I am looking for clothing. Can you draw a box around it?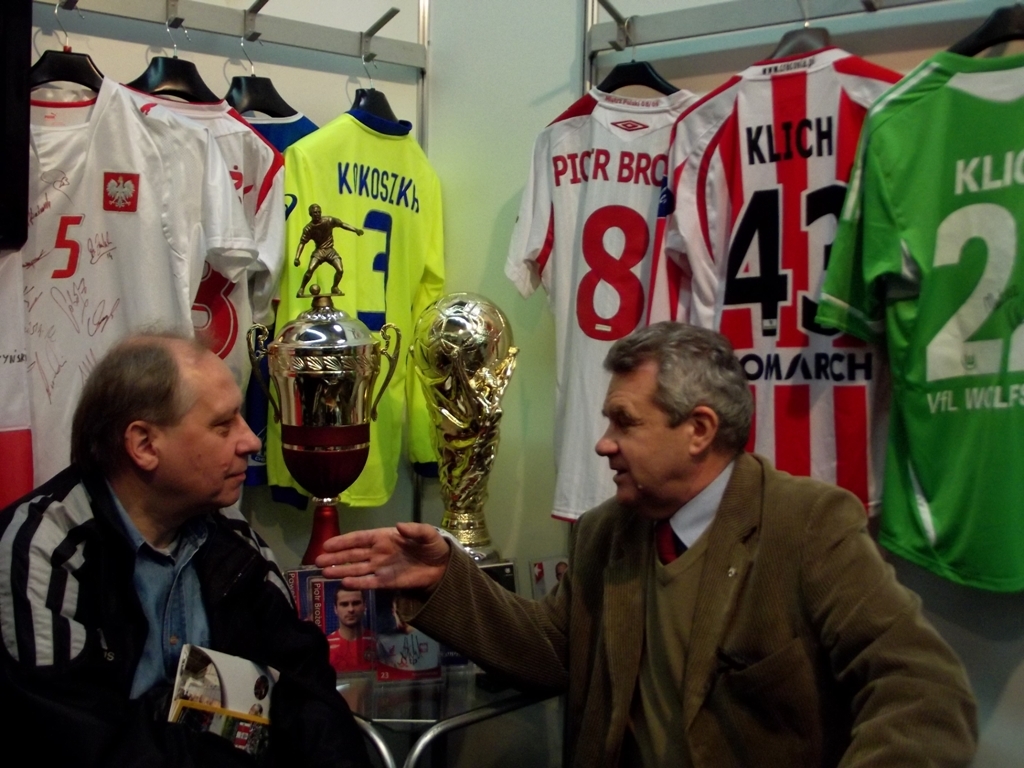
Sure, the bounding box is l=320, t=629, r=382, b=669.
